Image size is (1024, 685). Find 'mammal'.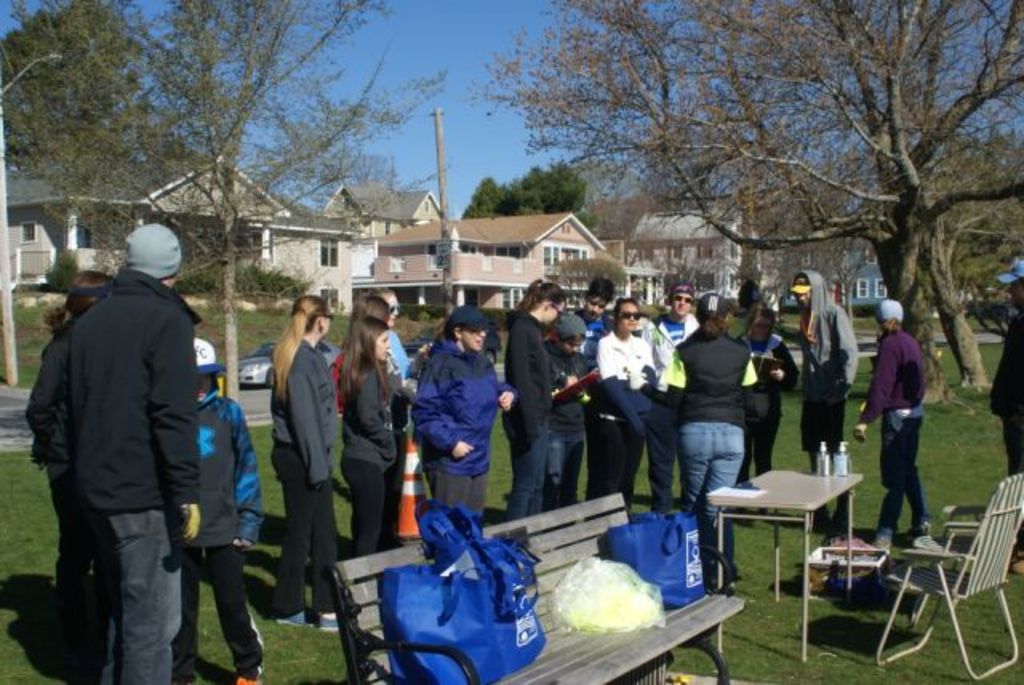
[x1=51, y1=216, x2=202, y2=683].
